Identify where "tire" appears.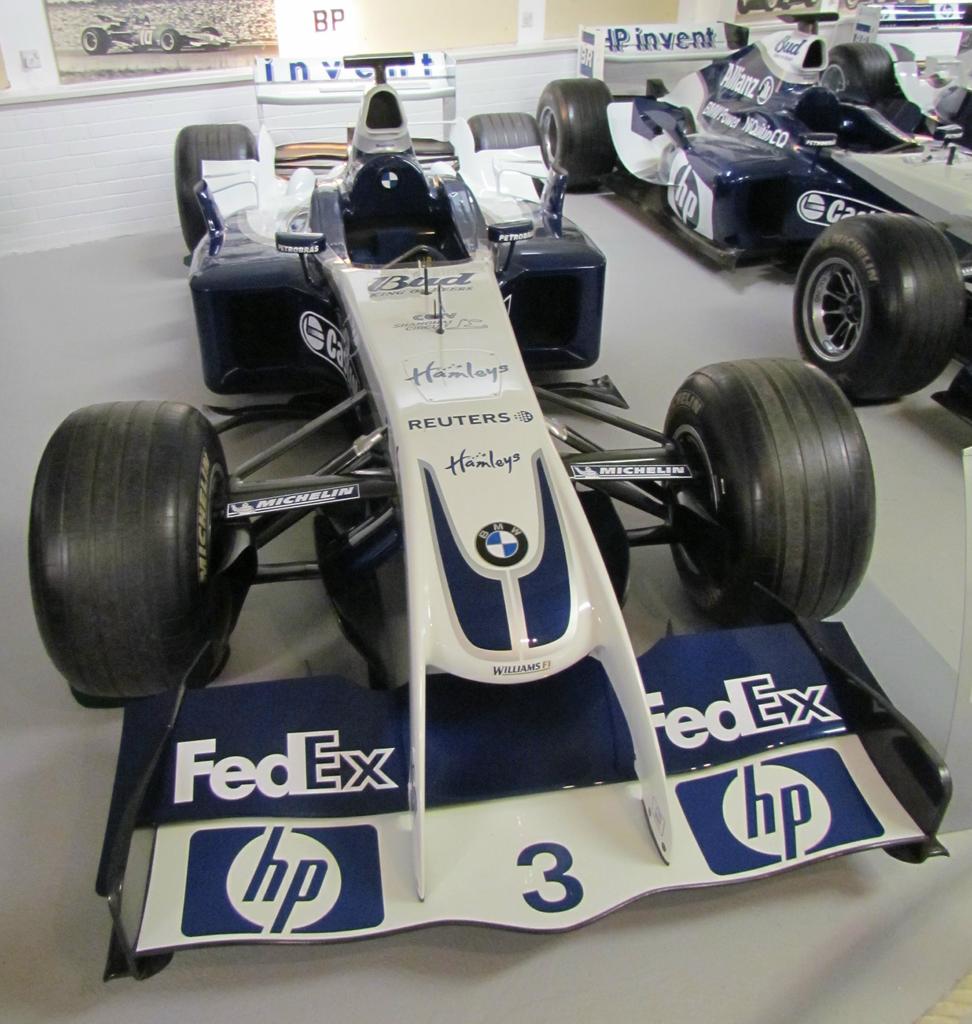
Appears at 661/358/877/627.
